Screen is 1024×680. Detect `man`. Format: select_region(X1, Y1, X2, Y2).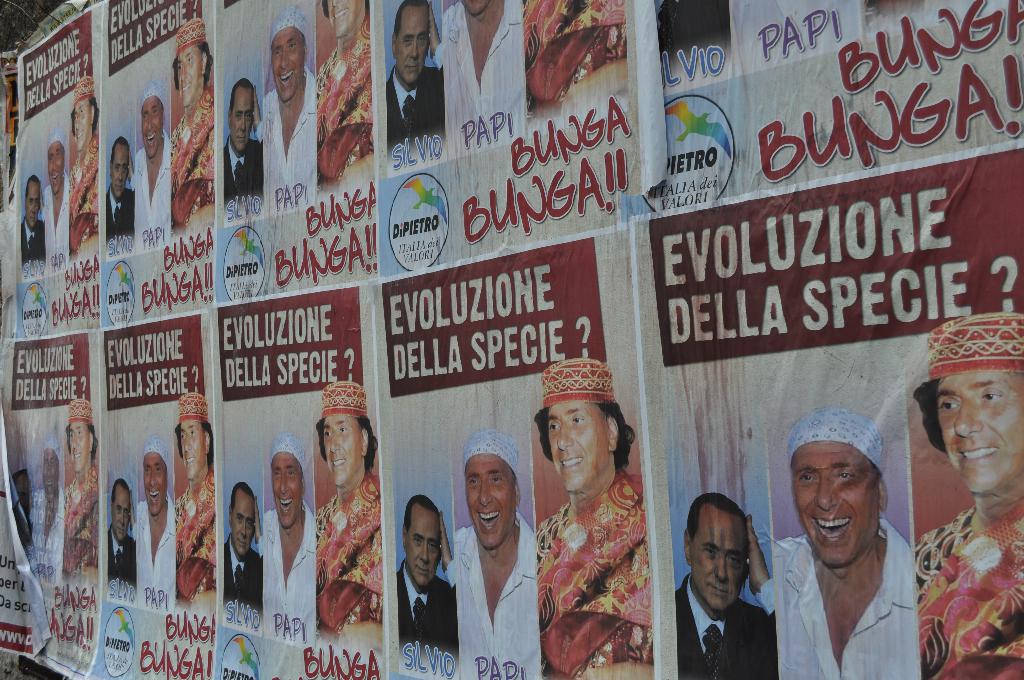
select_region(99, 131, 138, 220).
